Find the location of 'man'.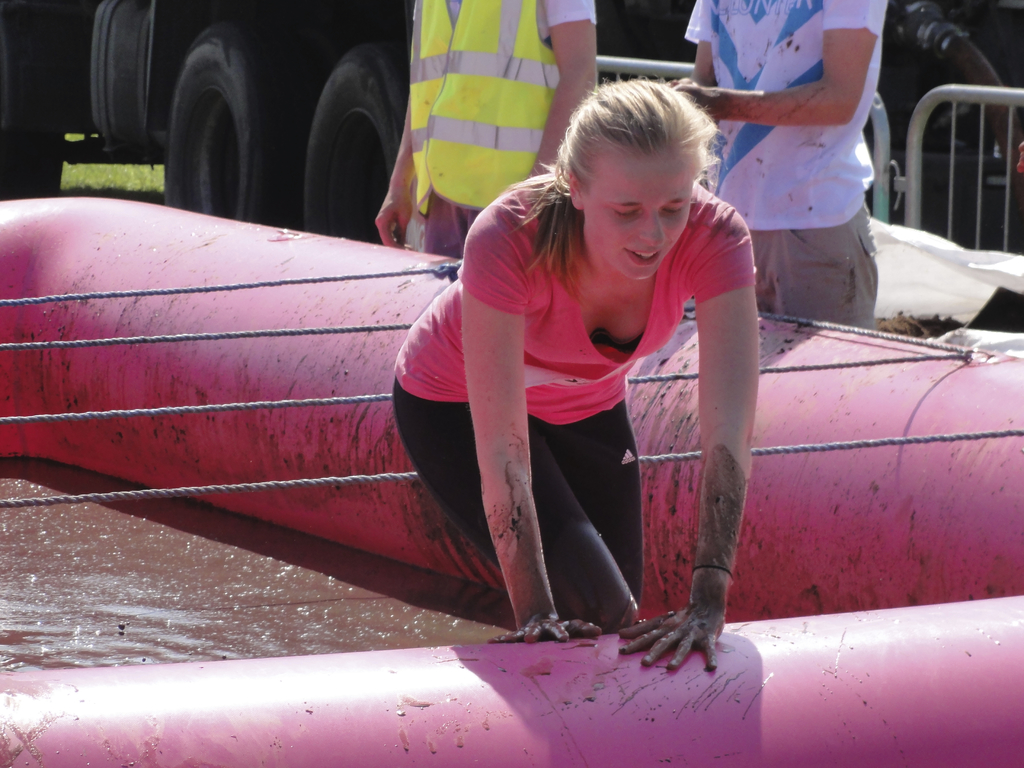
Location: bbox=[678, 0, 890, 332].
